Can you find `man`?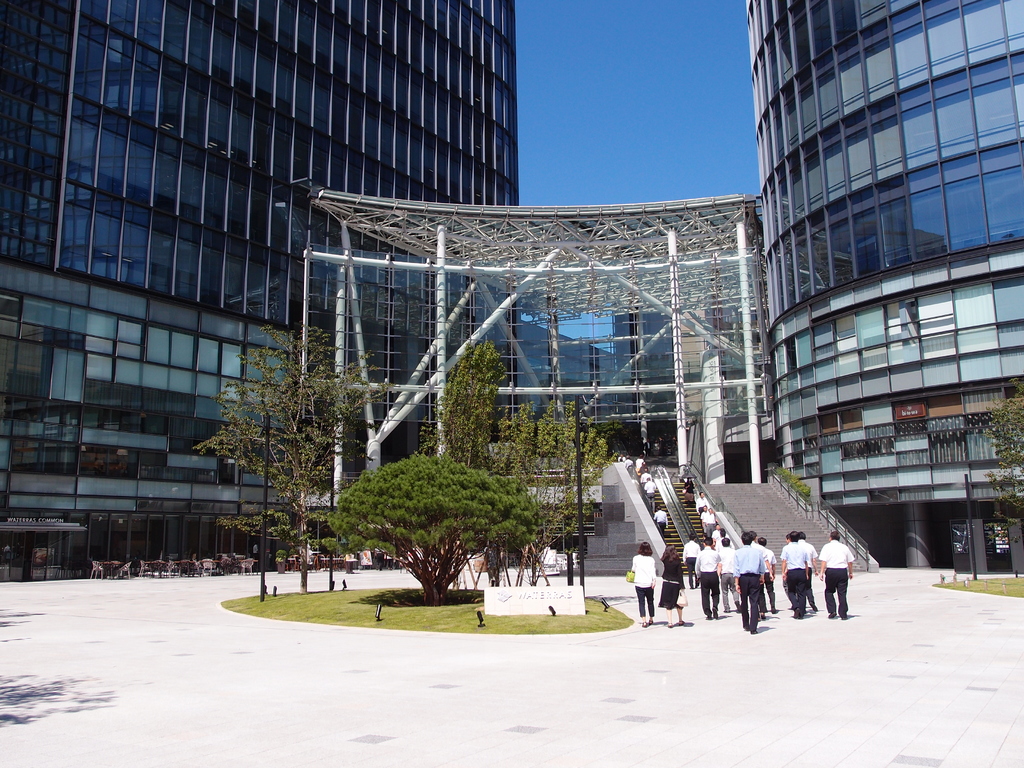
Yes, bounding box: [x1=717, y1=539, x2=735, y2=617].
